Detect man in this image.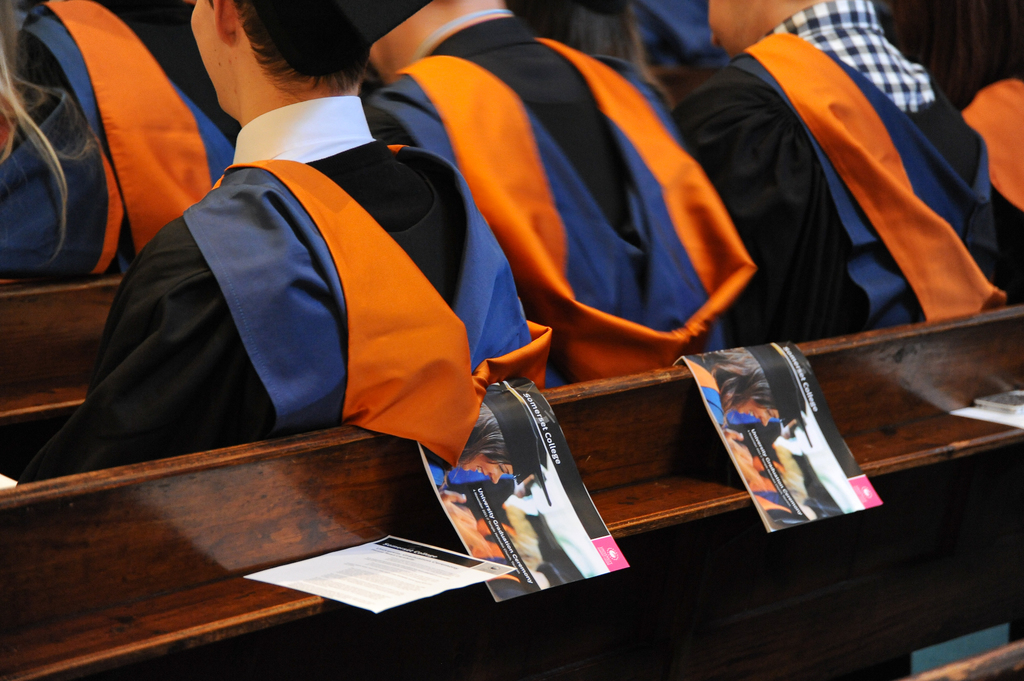
Detection: crop(671, 0, 1004, 340).
